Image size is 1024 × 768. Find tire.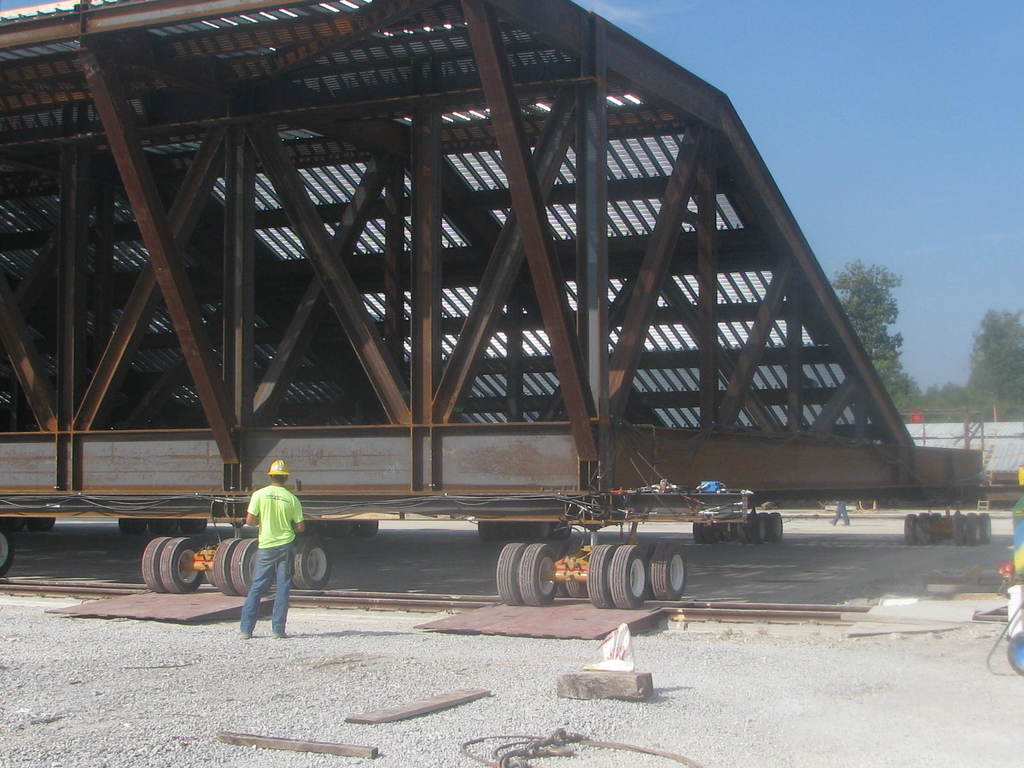
744/515/767/547.
